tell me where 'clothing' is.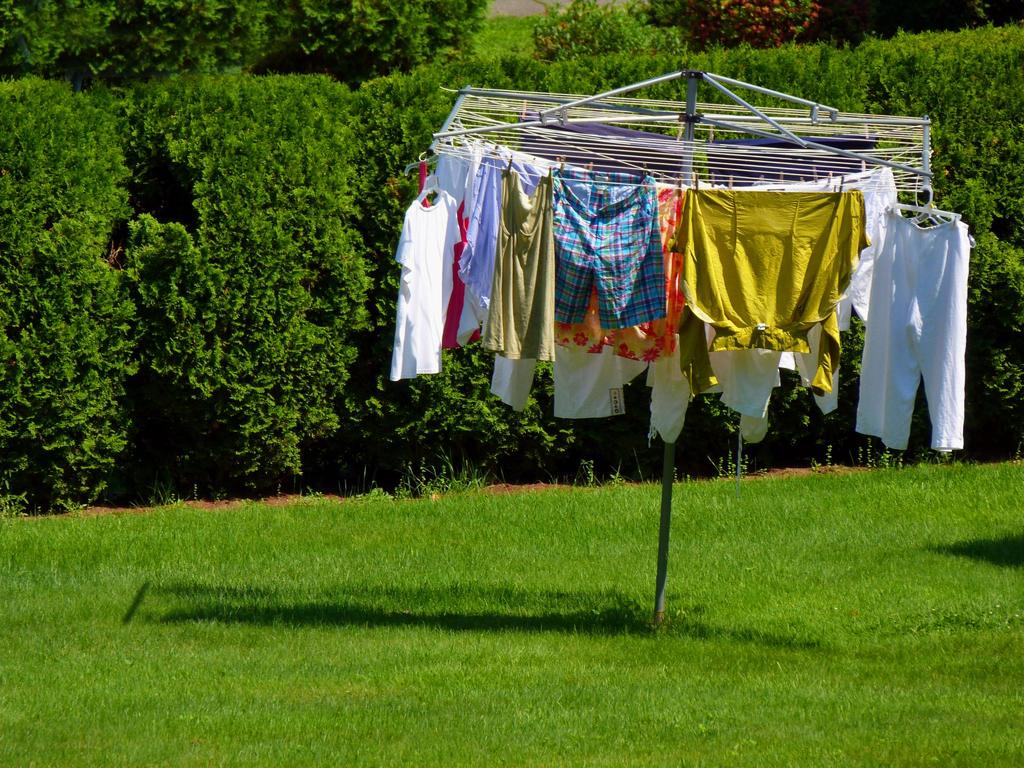
'clothing' is at Rect(462, 152, 540, 327).
